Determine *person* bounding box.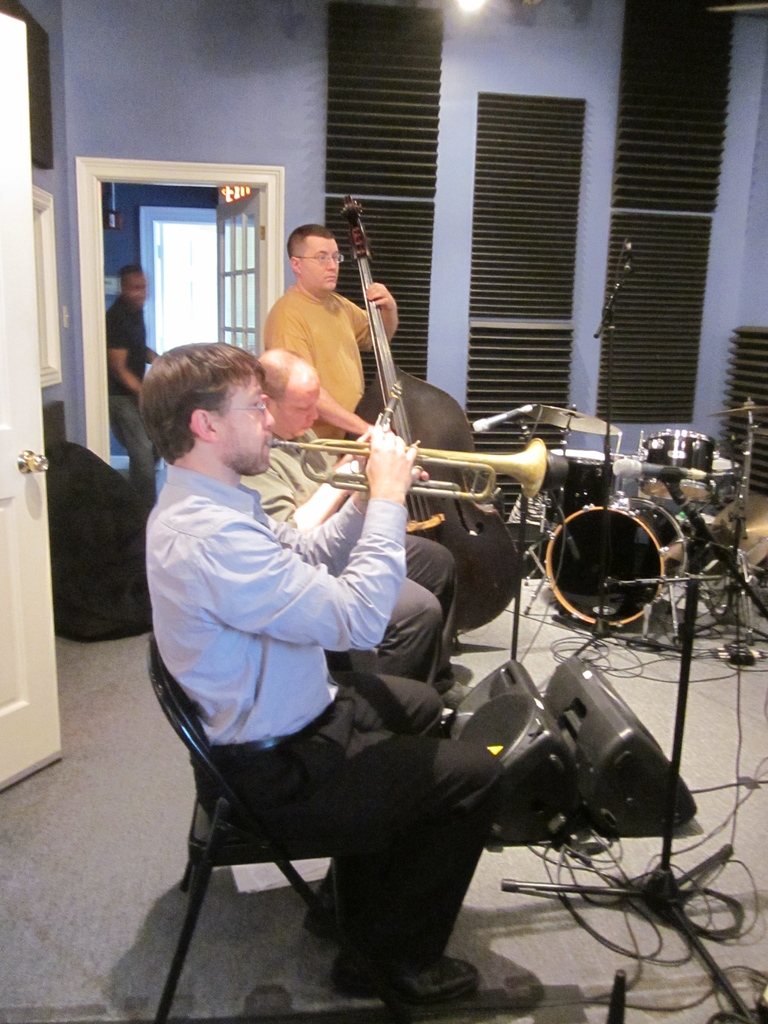
Determined: (237,344,465,679).
